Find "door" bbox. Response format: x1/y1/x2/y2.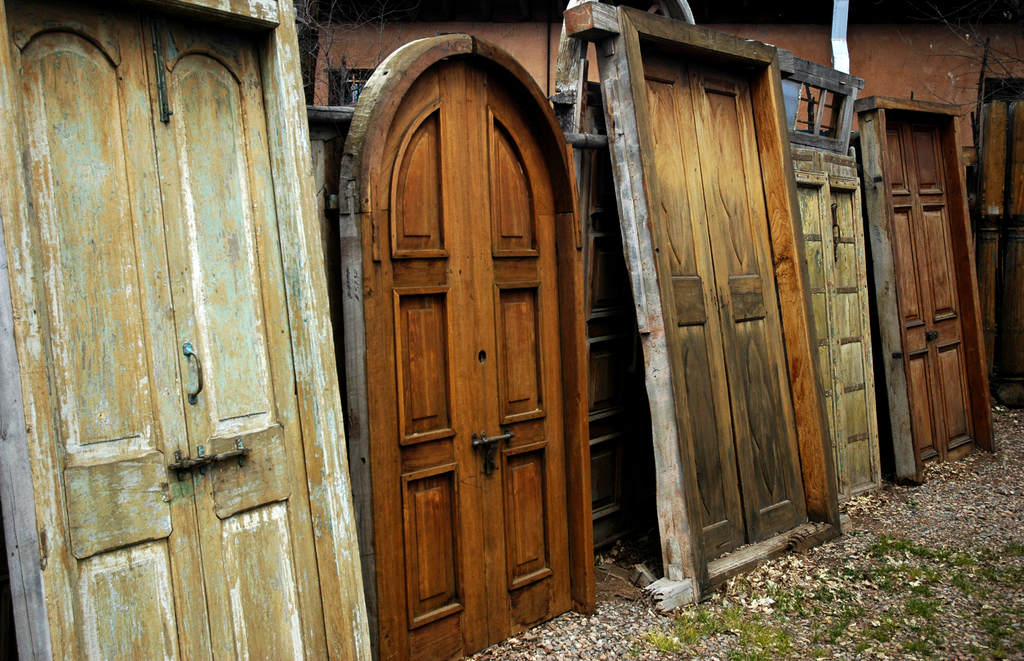
563/0/851/610.
